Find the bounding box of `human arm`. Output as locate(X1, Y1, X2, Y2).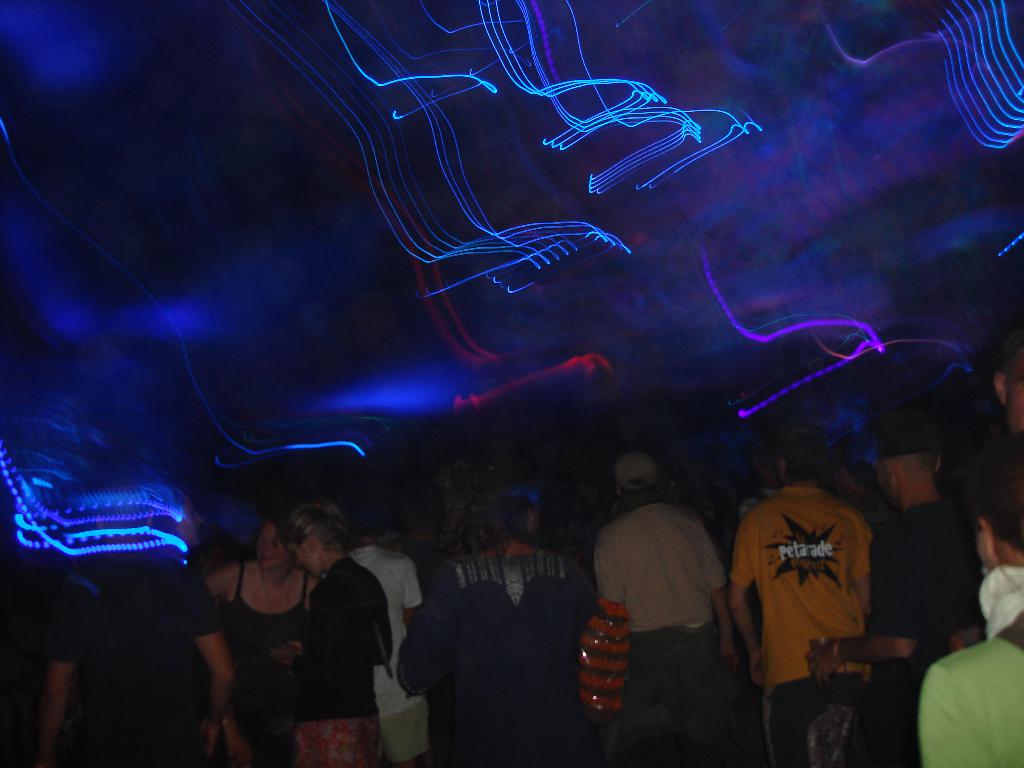
locate(189, 600, 244, 717).
